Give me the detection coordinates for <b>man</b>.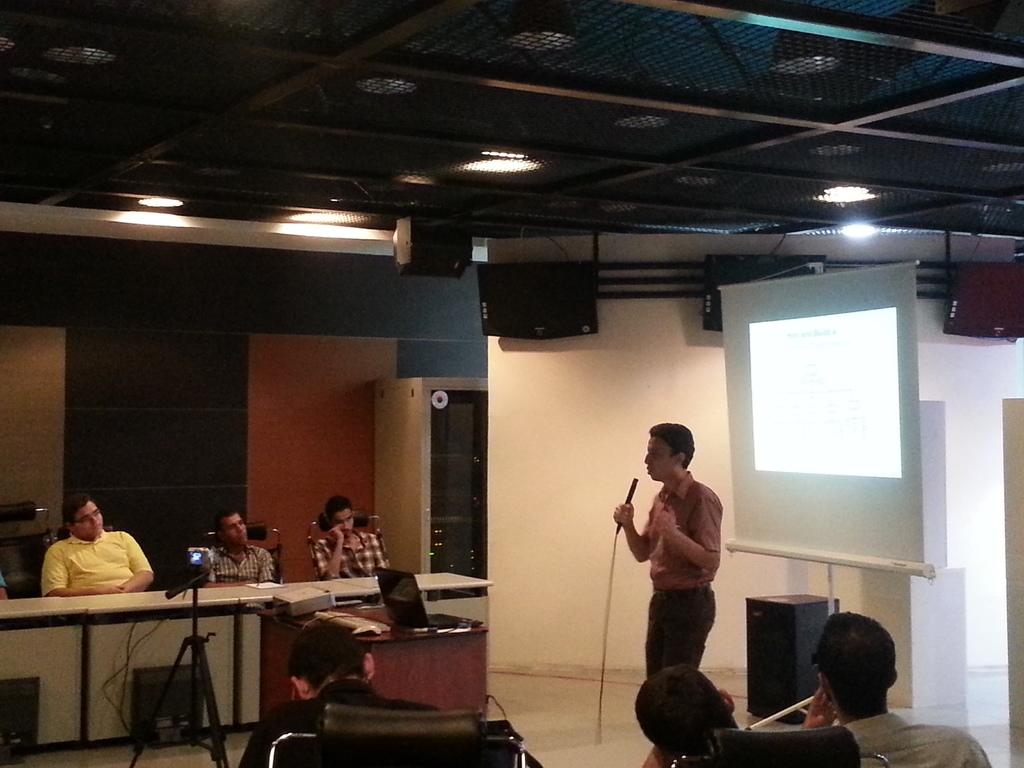
308 492 392 577.
